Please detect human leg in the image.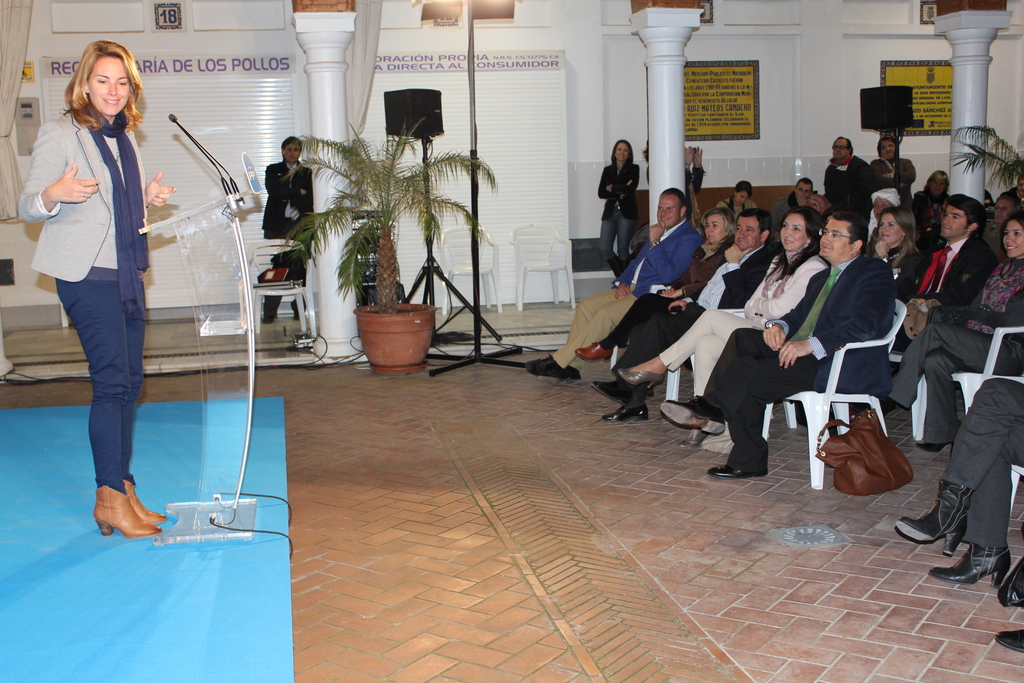
(896,359,948,524).
